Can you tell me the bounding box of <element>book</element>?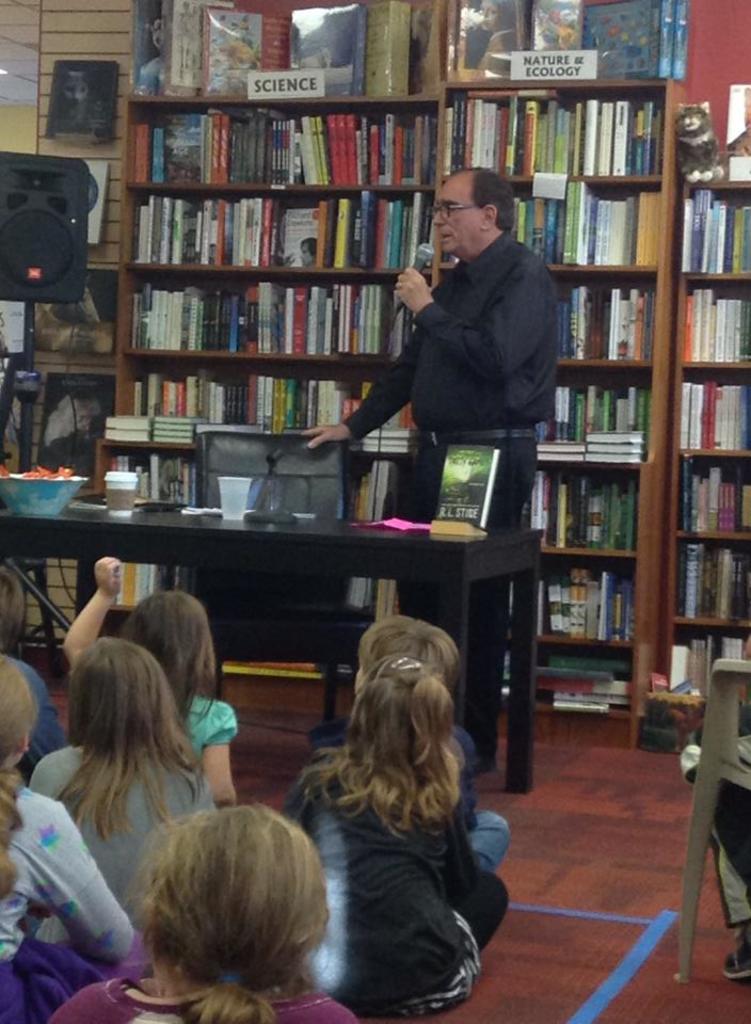
x1=286 y1=3 x2=363 y2=95.
